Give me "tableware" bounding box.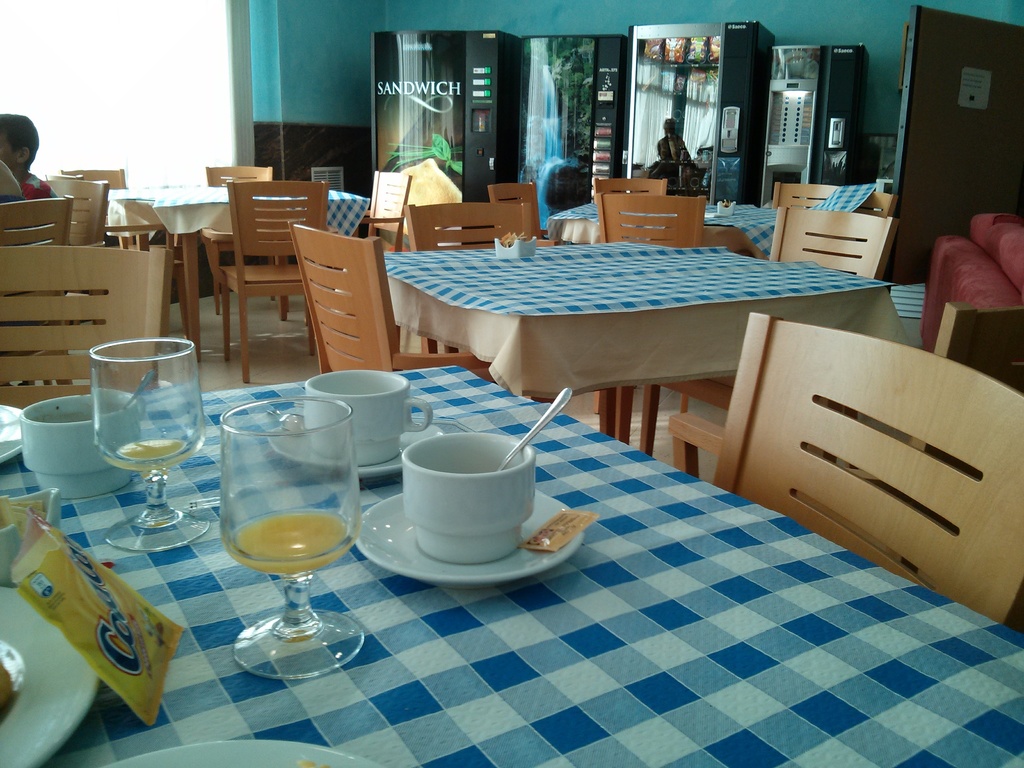
0,406,20,458.
